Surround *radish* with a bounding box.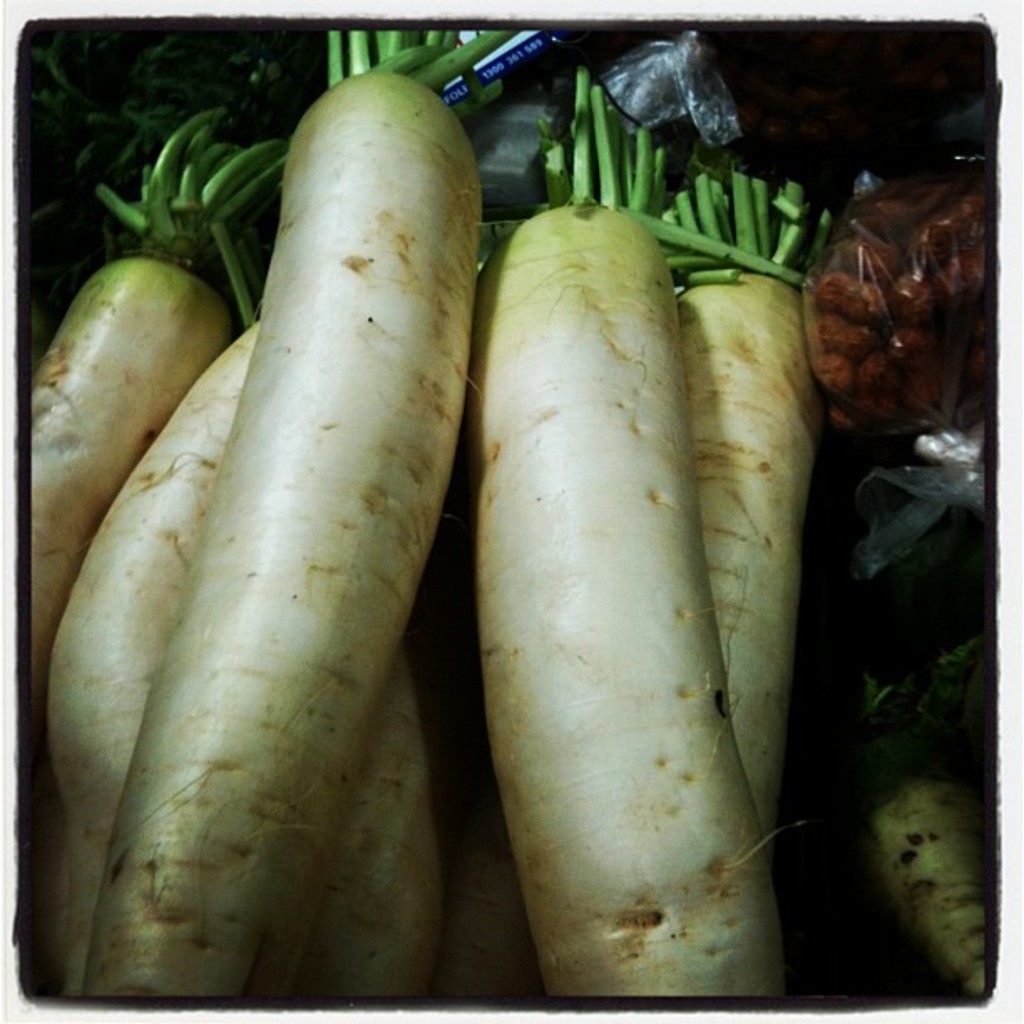
{"left": 18, "top": 104, "right": 298, "bottom": 738}.
